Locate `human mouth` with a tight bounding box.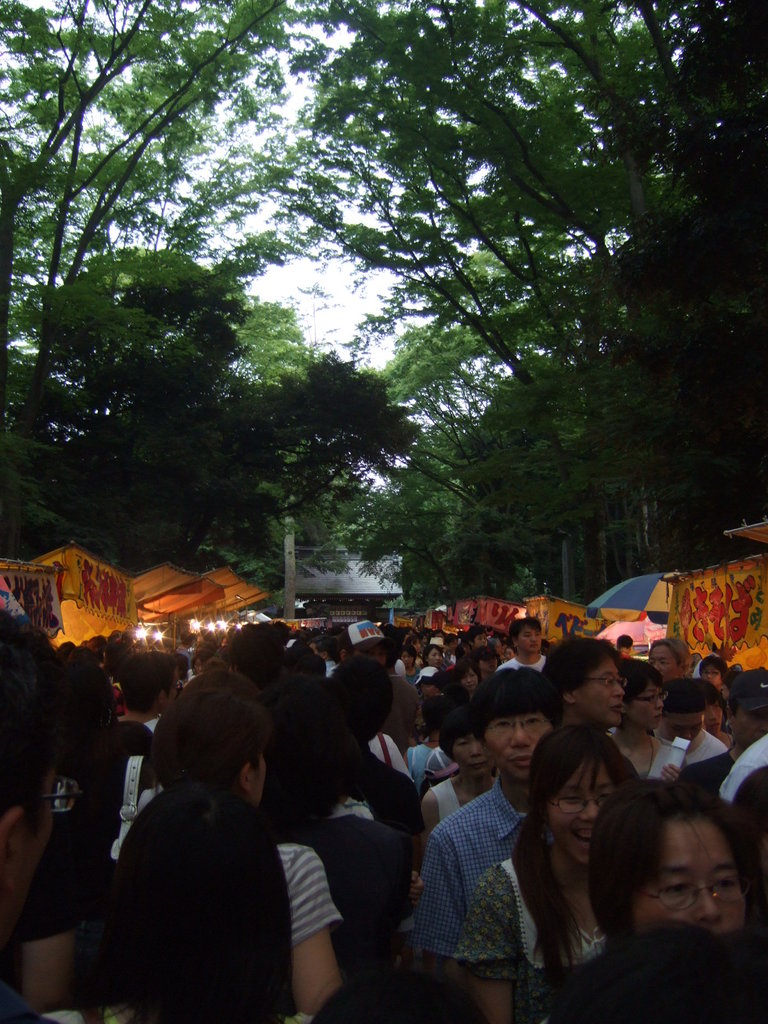
471:764:488:769.
